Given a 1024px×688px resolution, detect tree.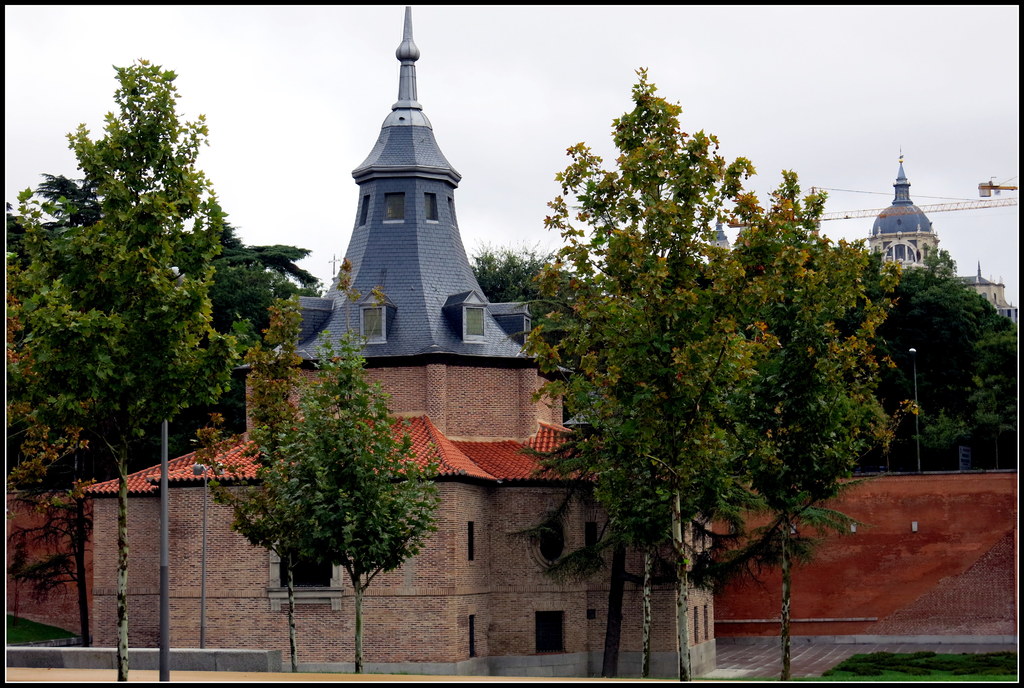
<bbox>464, 240, 596, 381</bbox>.
